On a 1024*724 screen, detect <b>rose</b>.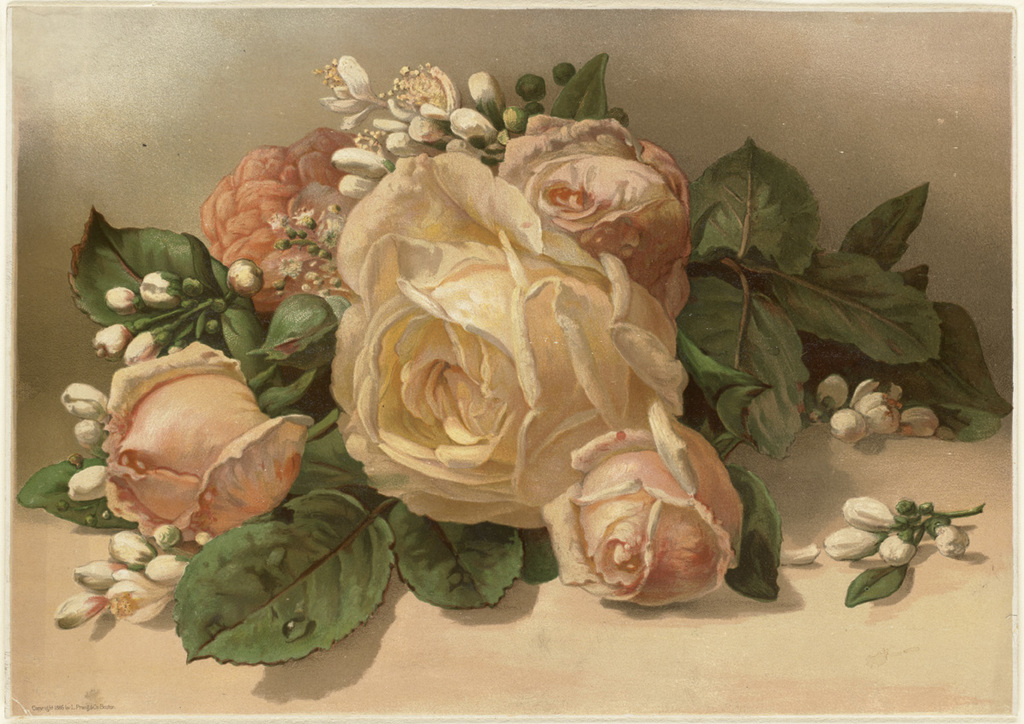
x1=329 y1=153 x2=686 y2=531.
